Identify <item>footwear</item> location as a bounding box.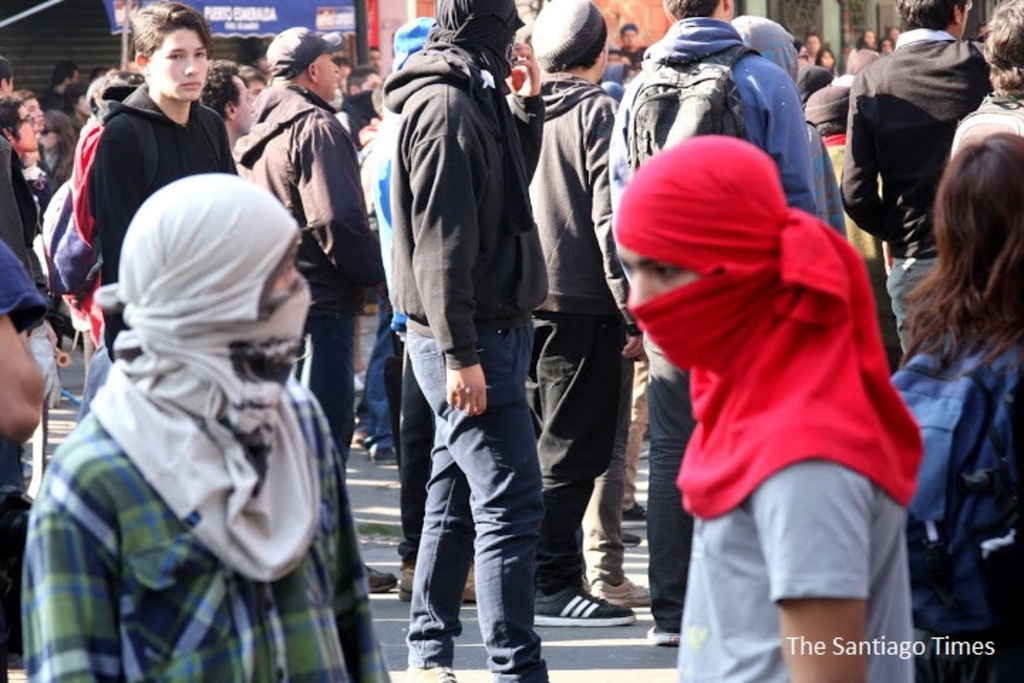
526, 586, 634, 630.
